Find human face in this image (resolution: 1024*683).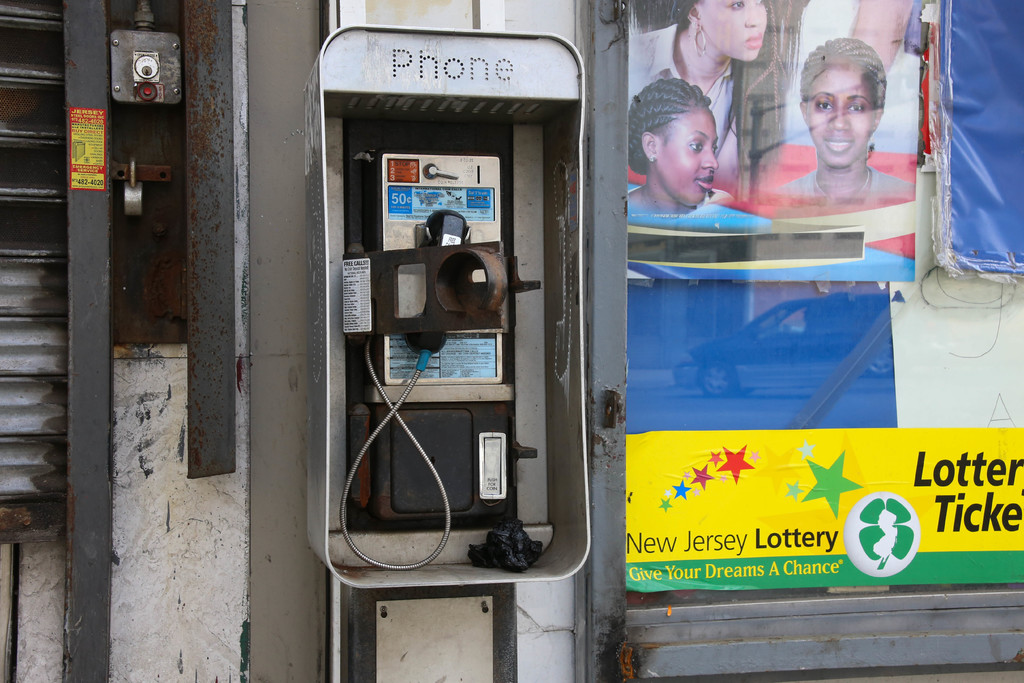
bbox=(703, 0, 770, 62).
